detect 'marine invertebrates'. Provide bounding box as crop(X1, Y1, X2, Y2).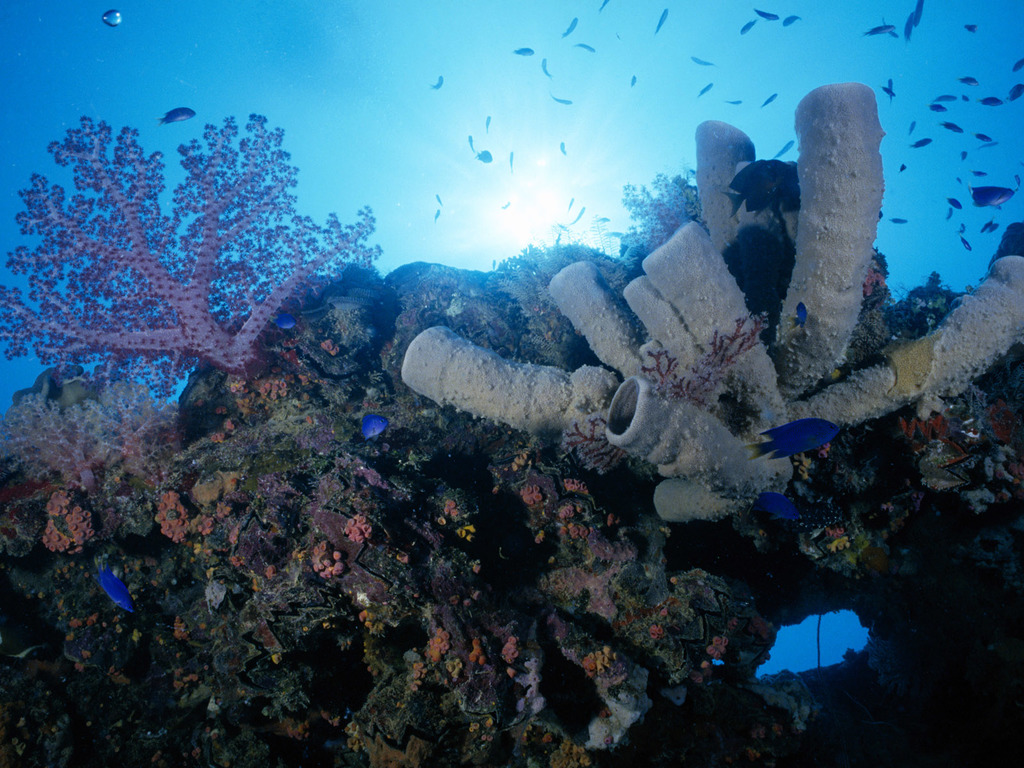
crop(514, 42, 534, 57).
